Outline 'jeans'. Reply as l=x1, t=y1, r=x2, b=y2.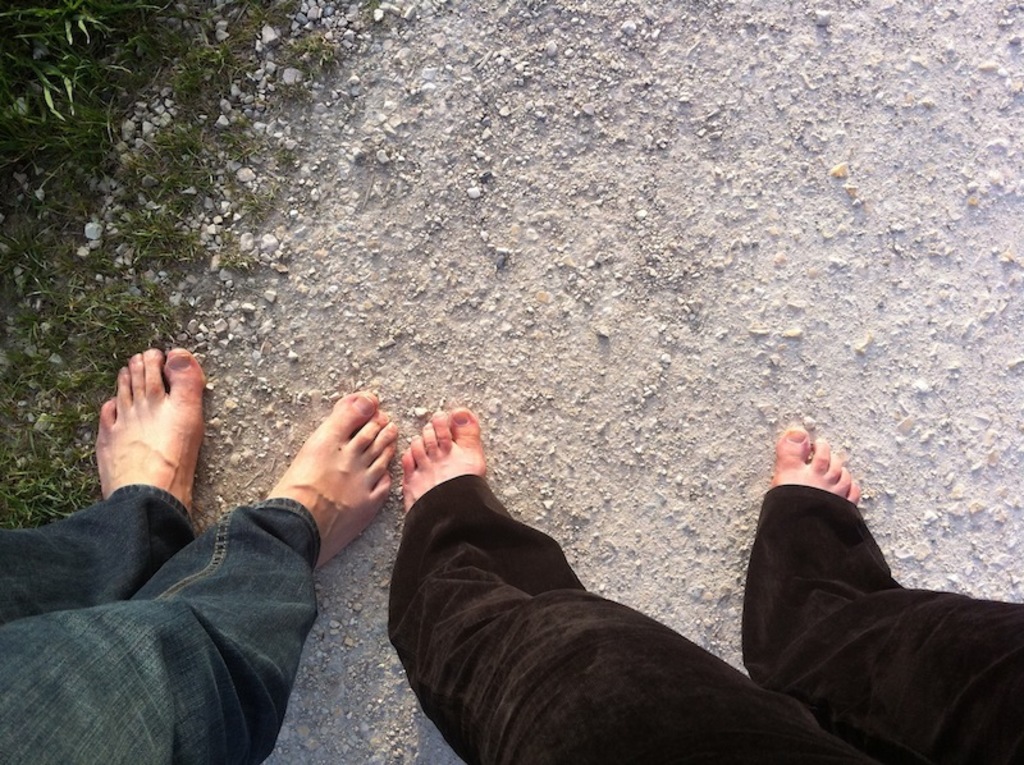
l=1, t=482, r=316, b=762.
